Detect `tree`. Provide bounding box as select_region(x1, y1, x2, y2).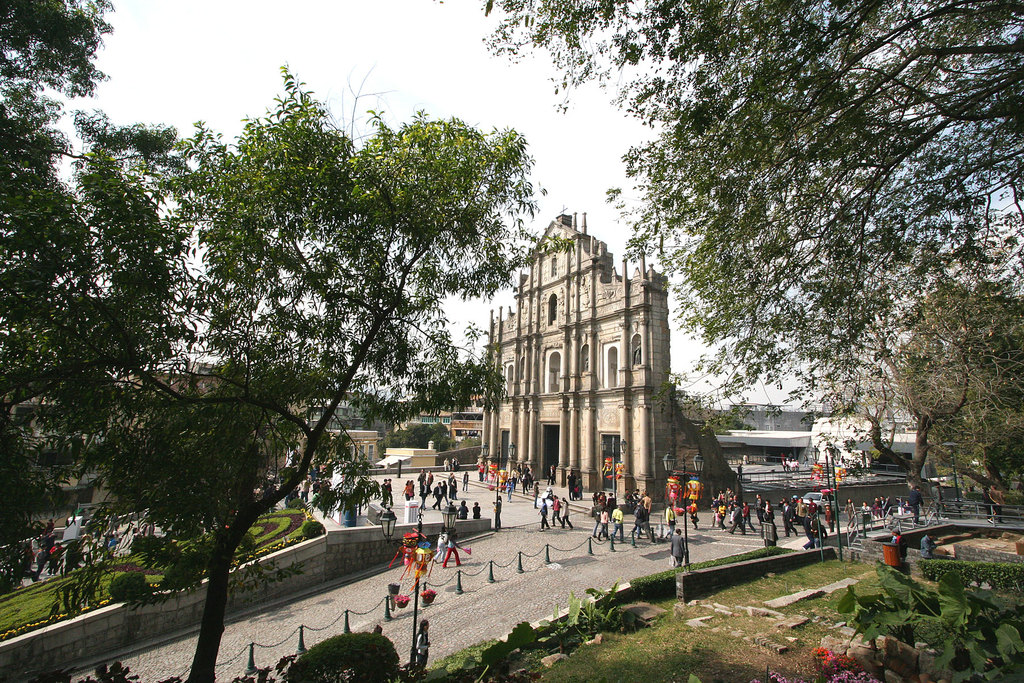
select_region(0, 0, 118, 595).
